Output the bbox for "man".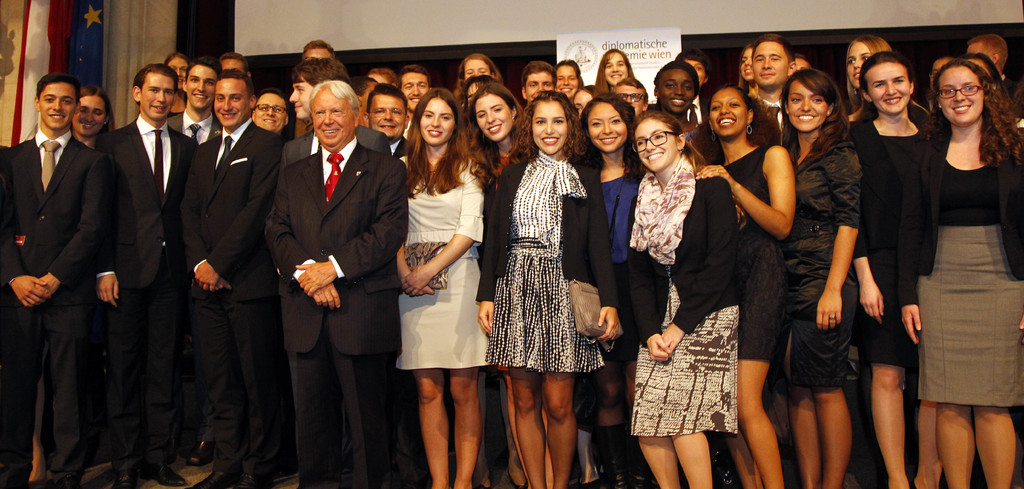
181:68:282:488.
